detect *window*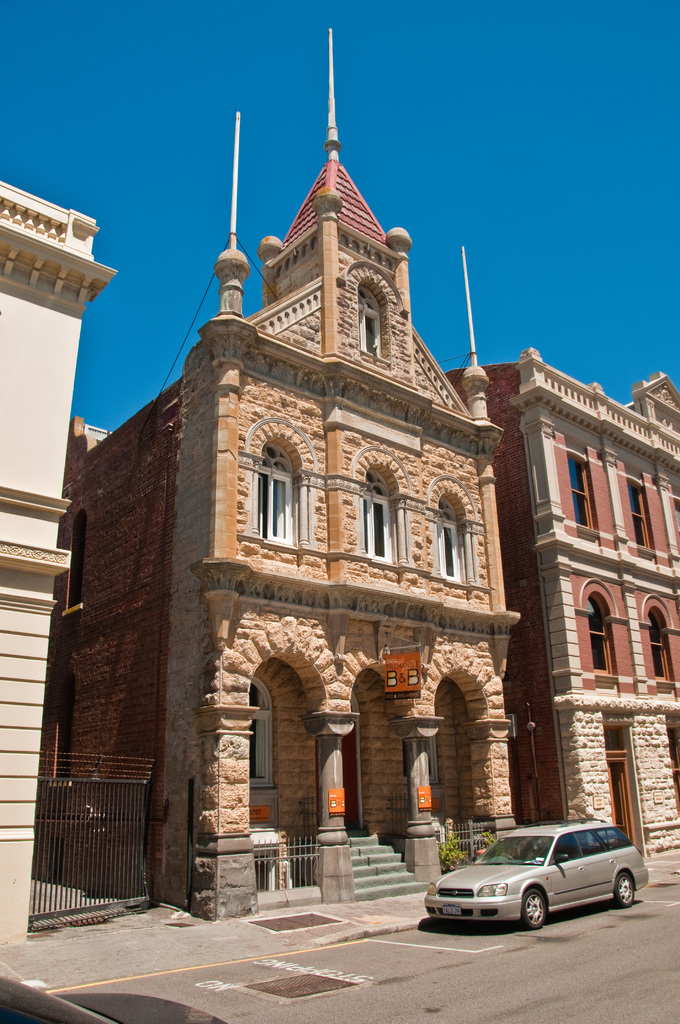
box(63, 511, 89, 612)
